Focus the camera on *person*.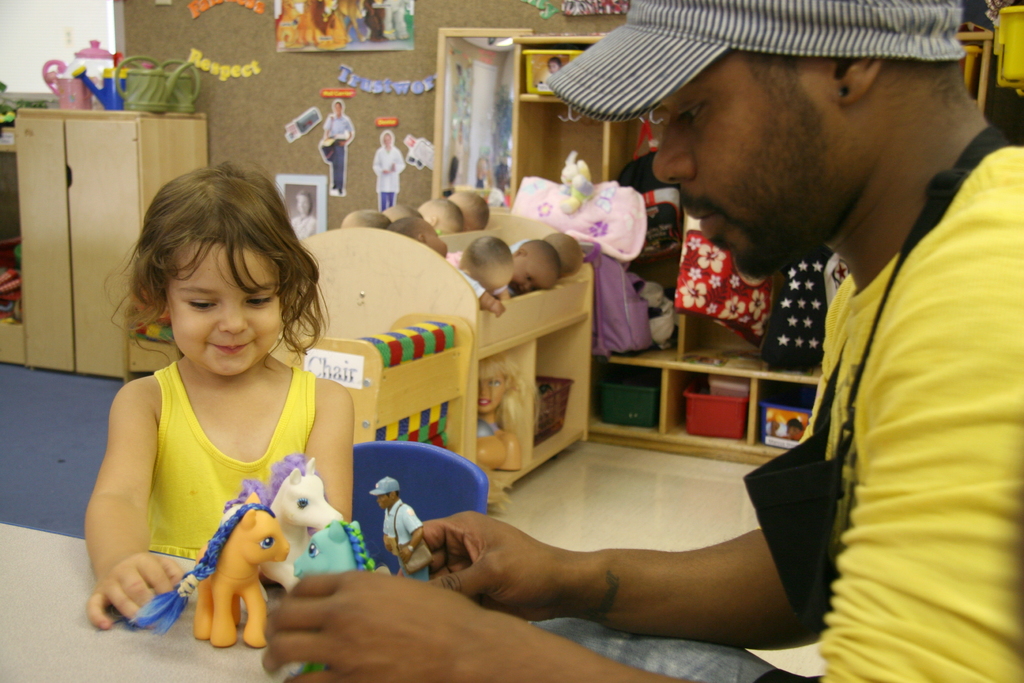
Focus region: 323,104,356,199.
